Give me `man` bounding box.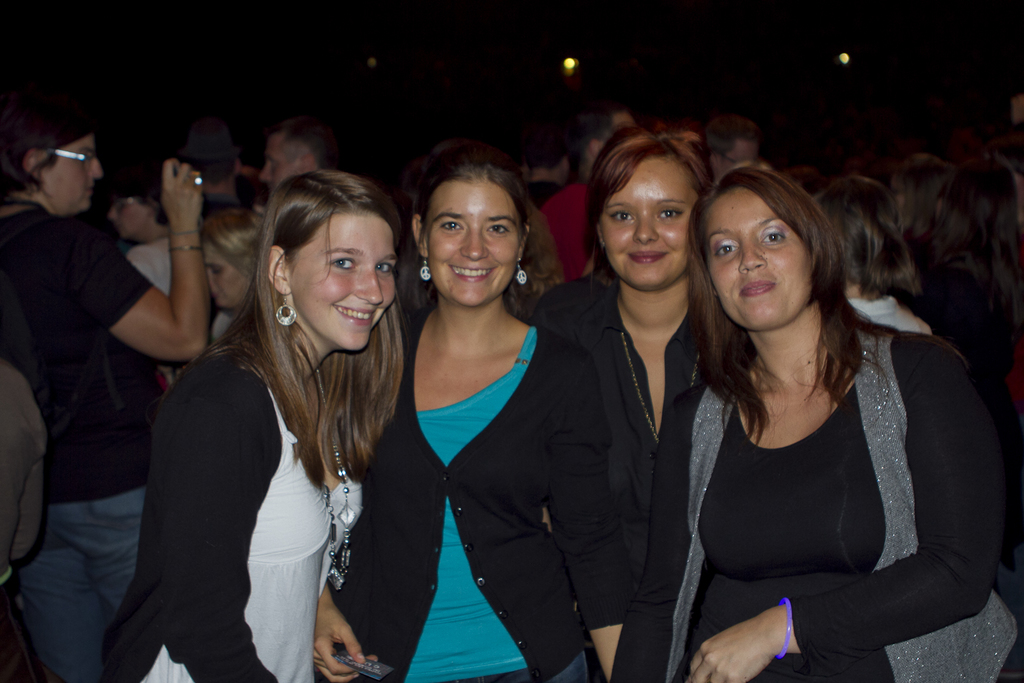
select_region(703, 115, 761, 183).
